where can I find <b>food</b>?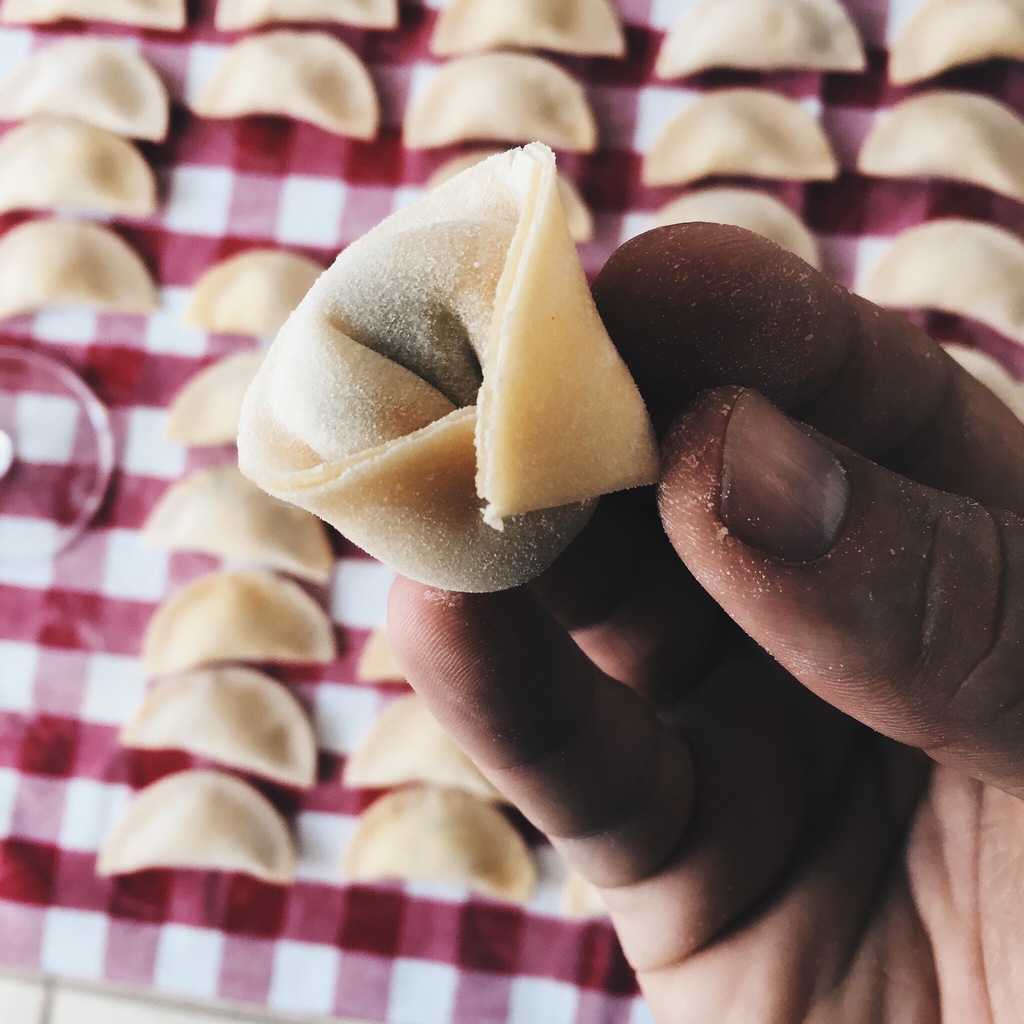
You can find it at bbox=[0, 218, 165, 316].
